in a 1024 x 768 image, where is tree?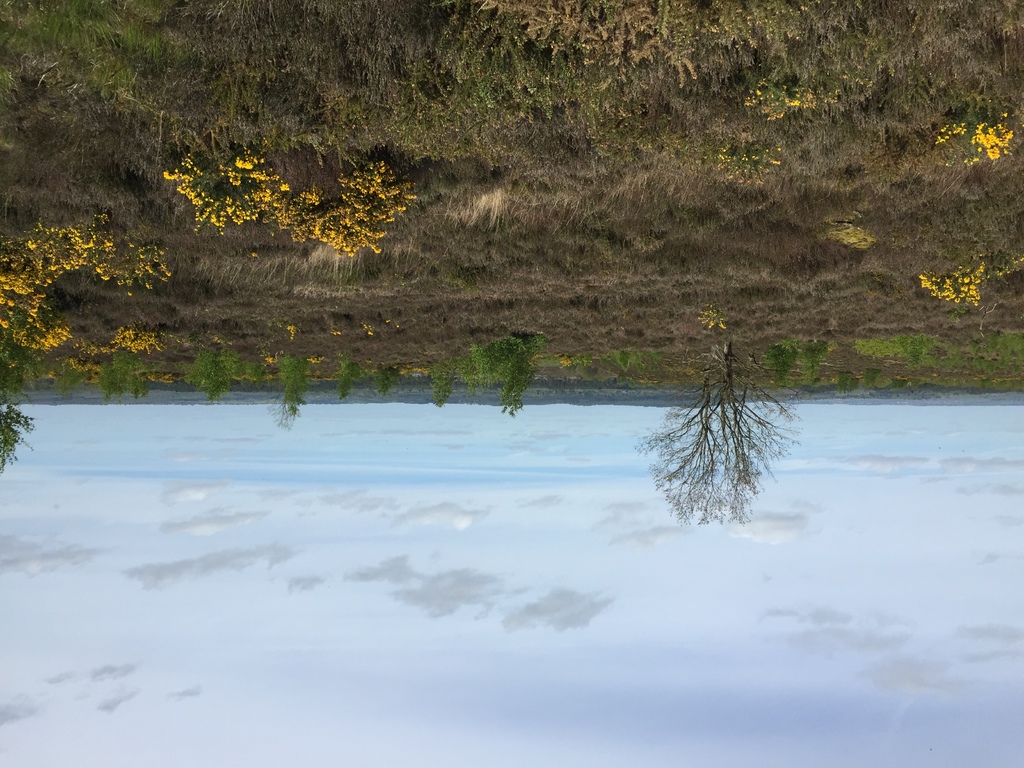
0/376/34/474.
